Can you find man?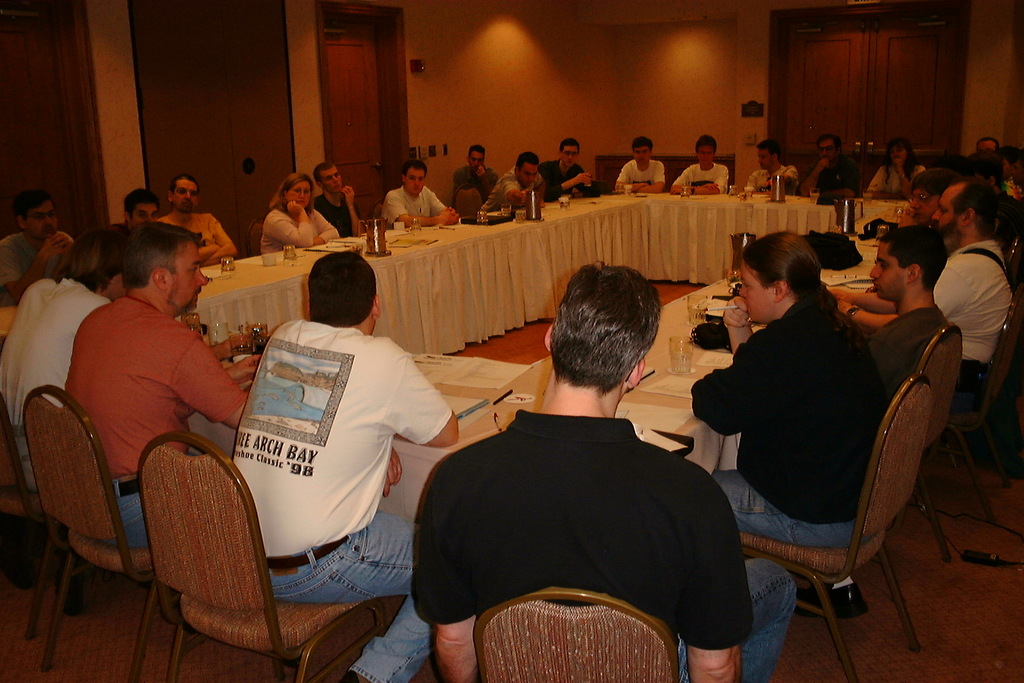
Yes, bounding box: <region>803, 136, 863, 198</region>.
